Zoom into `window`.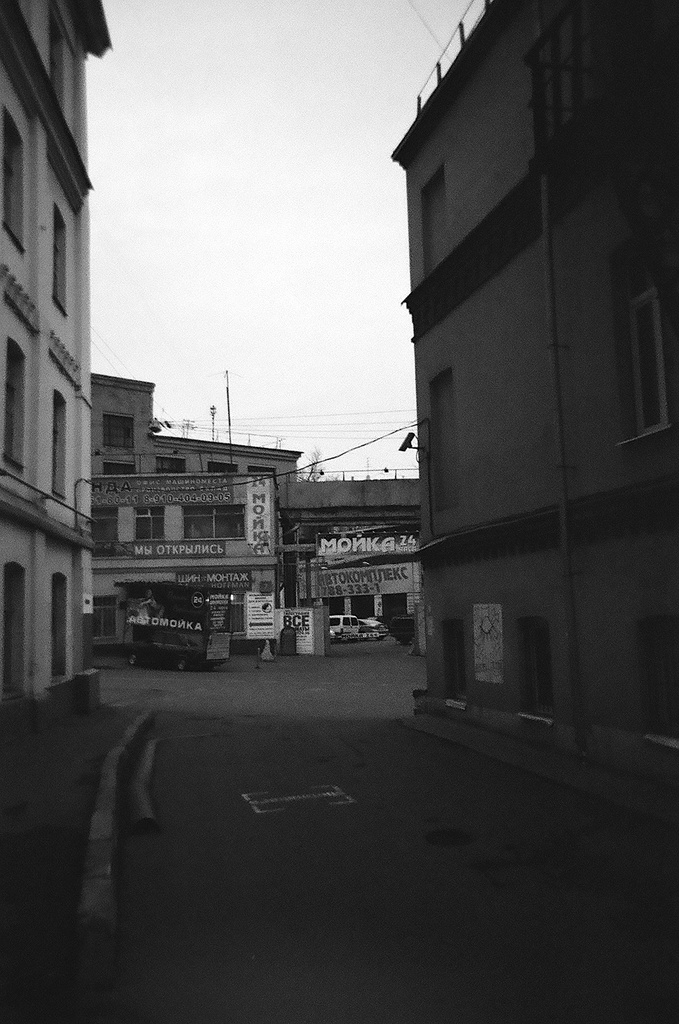
Zoom target: box=[186, 502, 247, 540].
